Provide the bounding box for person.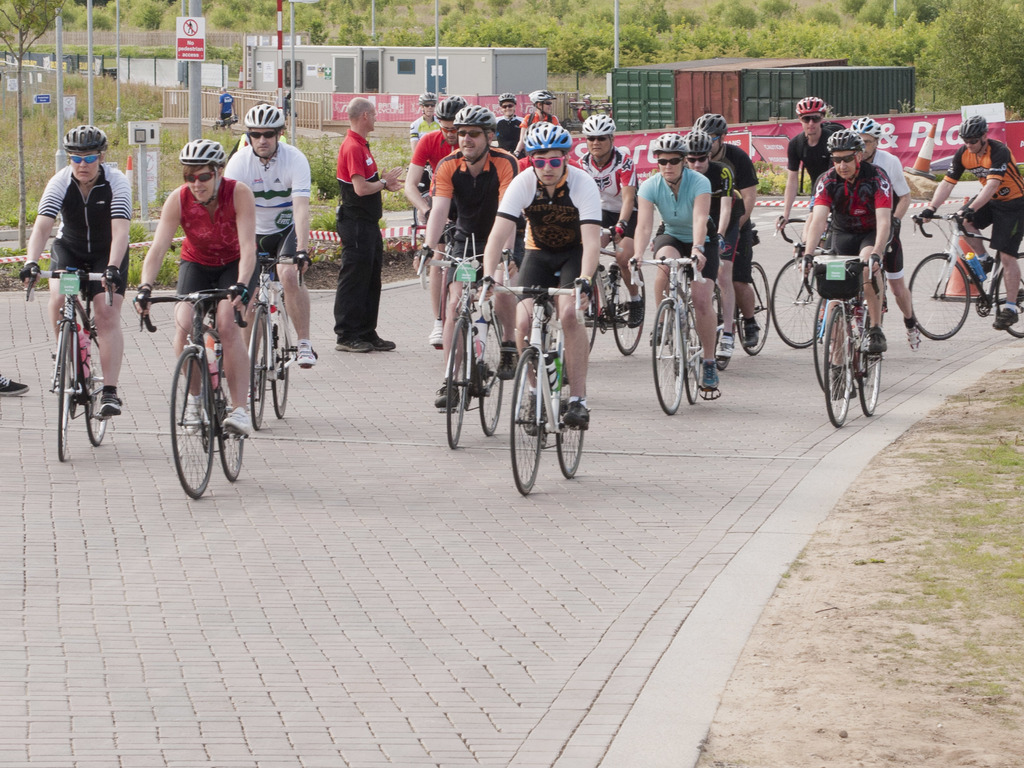
569 103 642 326.
